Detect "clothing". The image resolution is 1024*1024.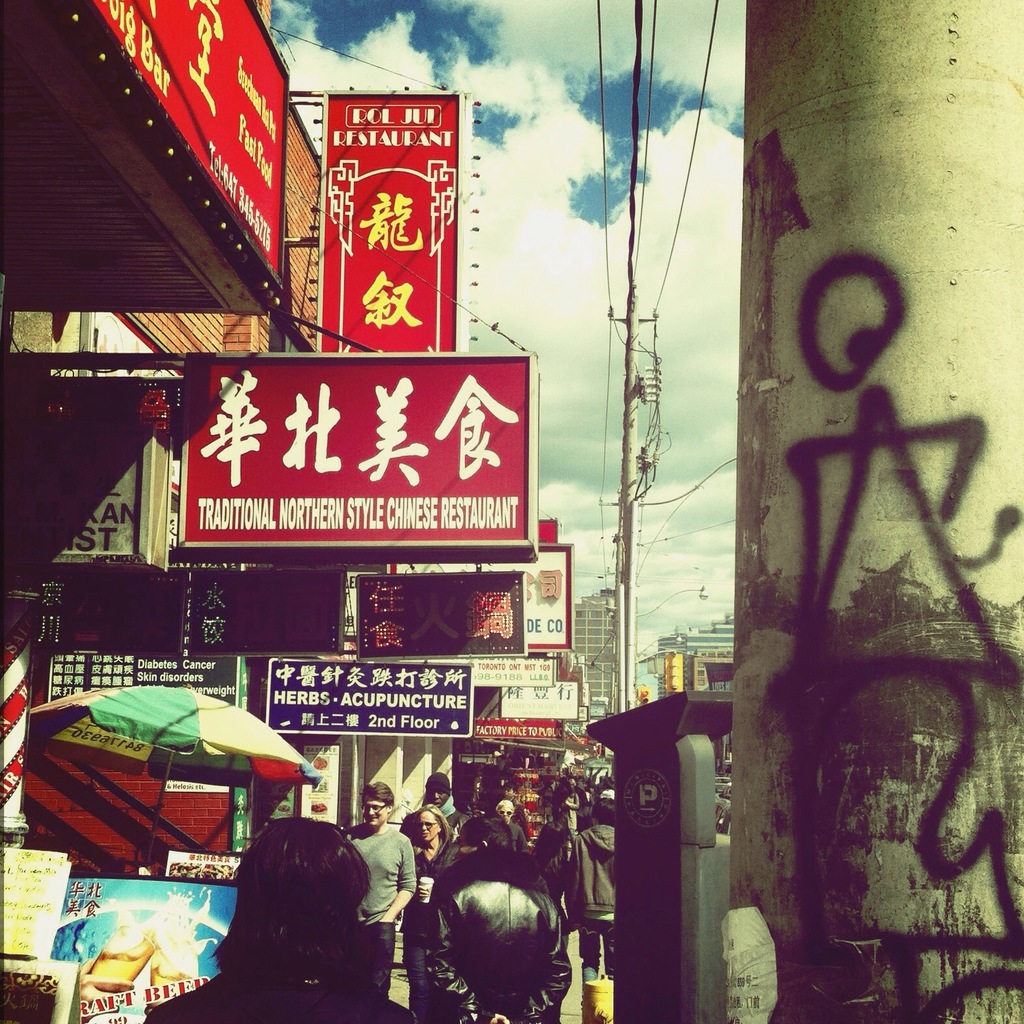
335 808 407 1004.
